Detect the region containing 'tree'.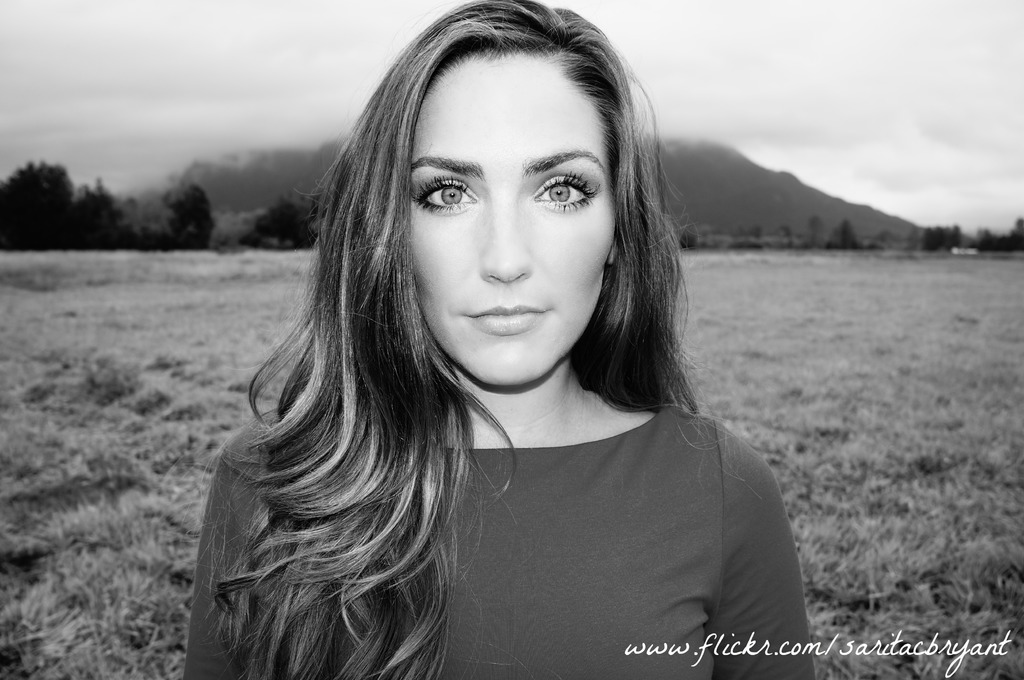
[x1=54, y1=170, x2=148, y2=263].
